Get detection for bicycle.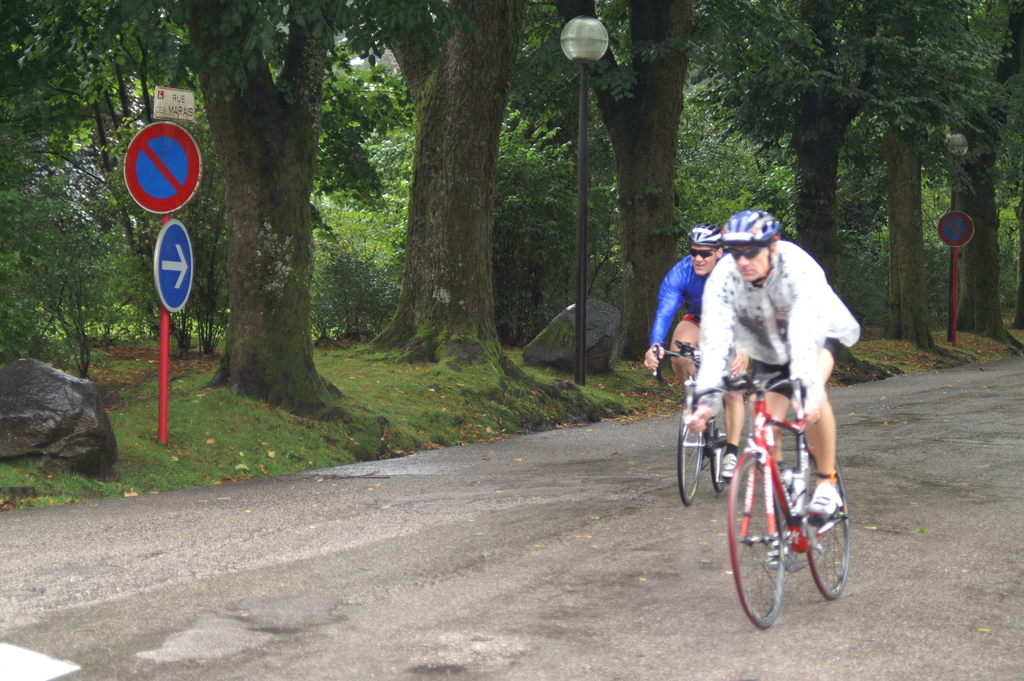
Detection: (695,364,861,628).
